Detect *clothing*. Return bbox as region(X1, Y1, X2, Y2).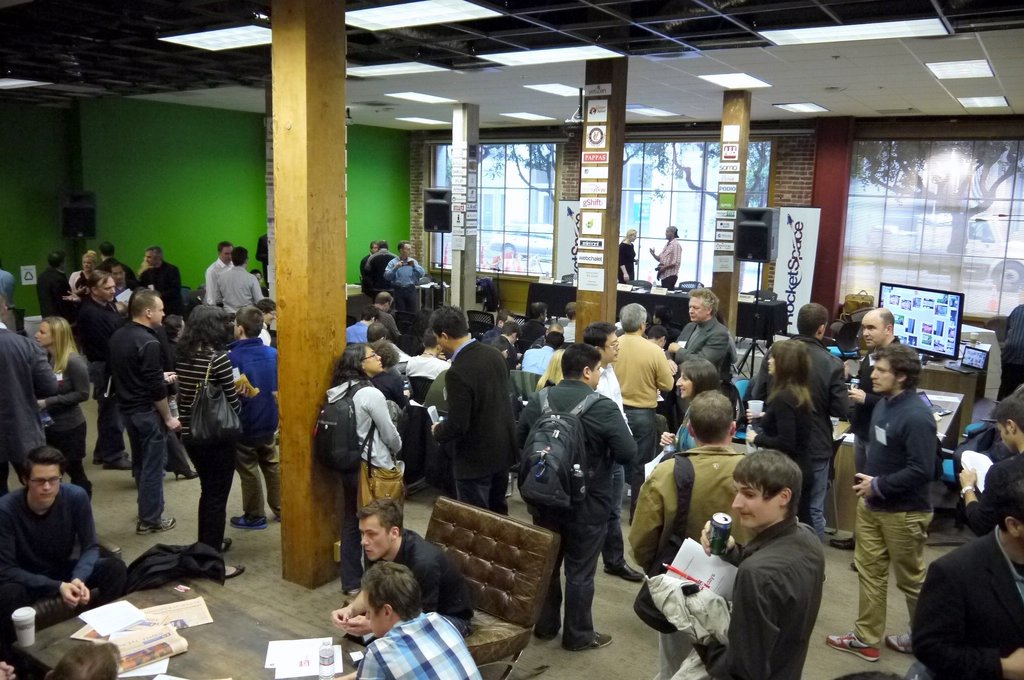
region(671, 315, 738, 387).
